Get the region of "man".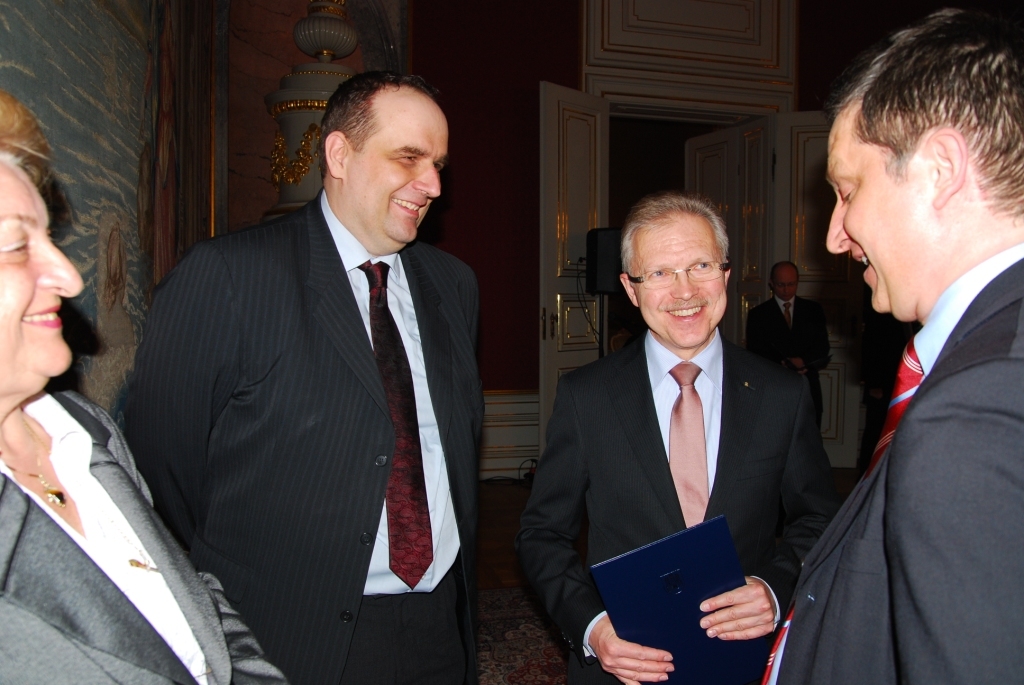
[x1=120, y1=65, x2=489, y2=684].
